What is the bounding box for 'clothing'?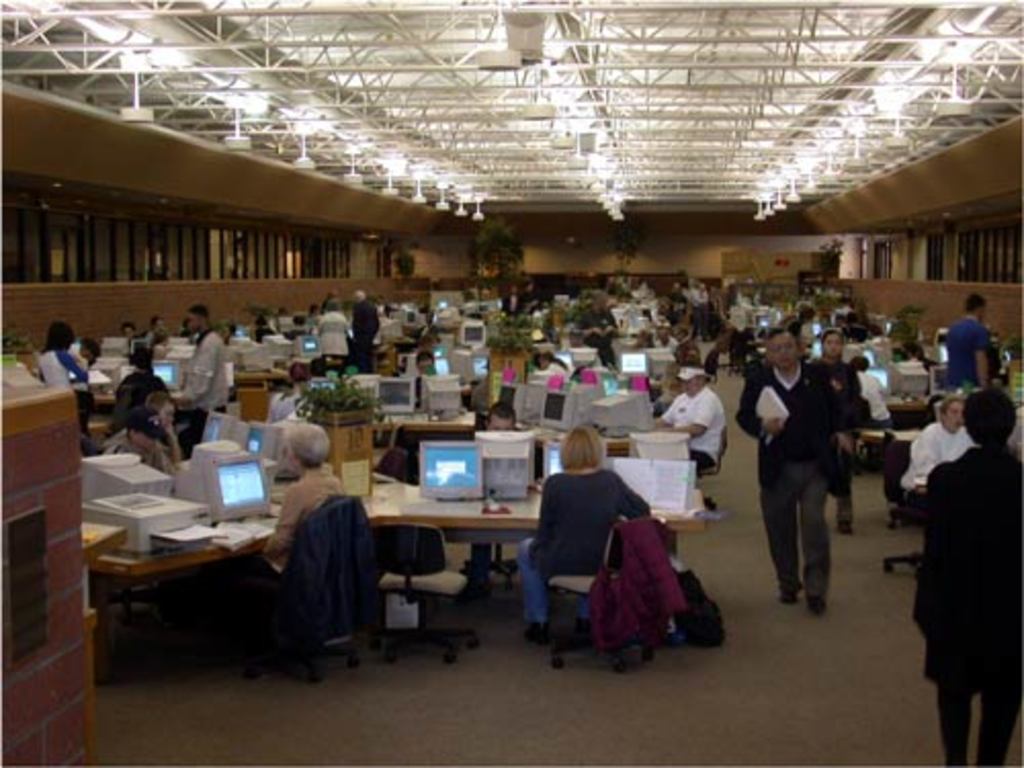
rect(260, 465, 344, 557).
